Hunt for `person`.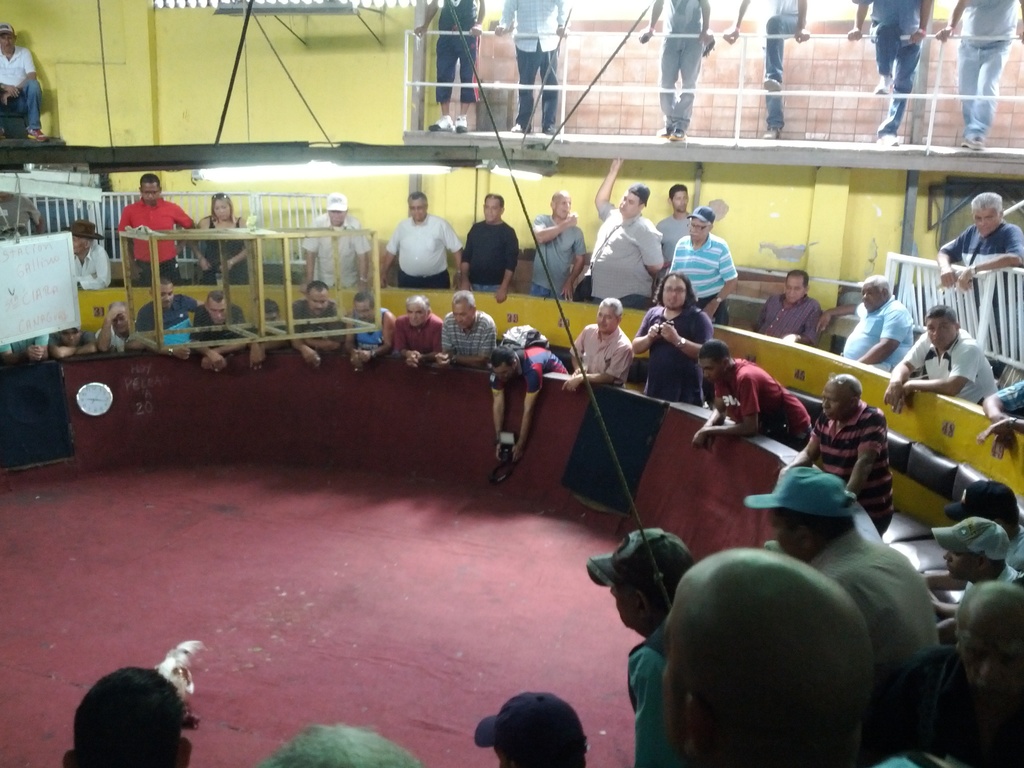
Hunted down at bbox(0, 20, 46, 141).
